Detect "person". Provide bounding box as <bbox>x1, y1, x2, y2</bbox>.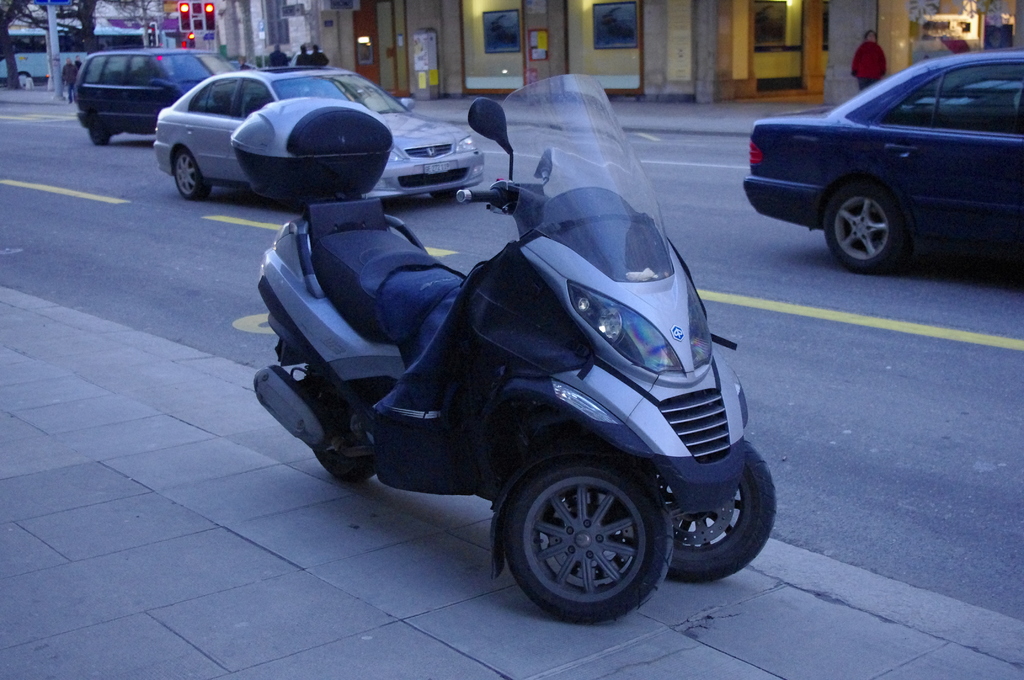
<bbox>74, 51, 87, 61</bbox>.
